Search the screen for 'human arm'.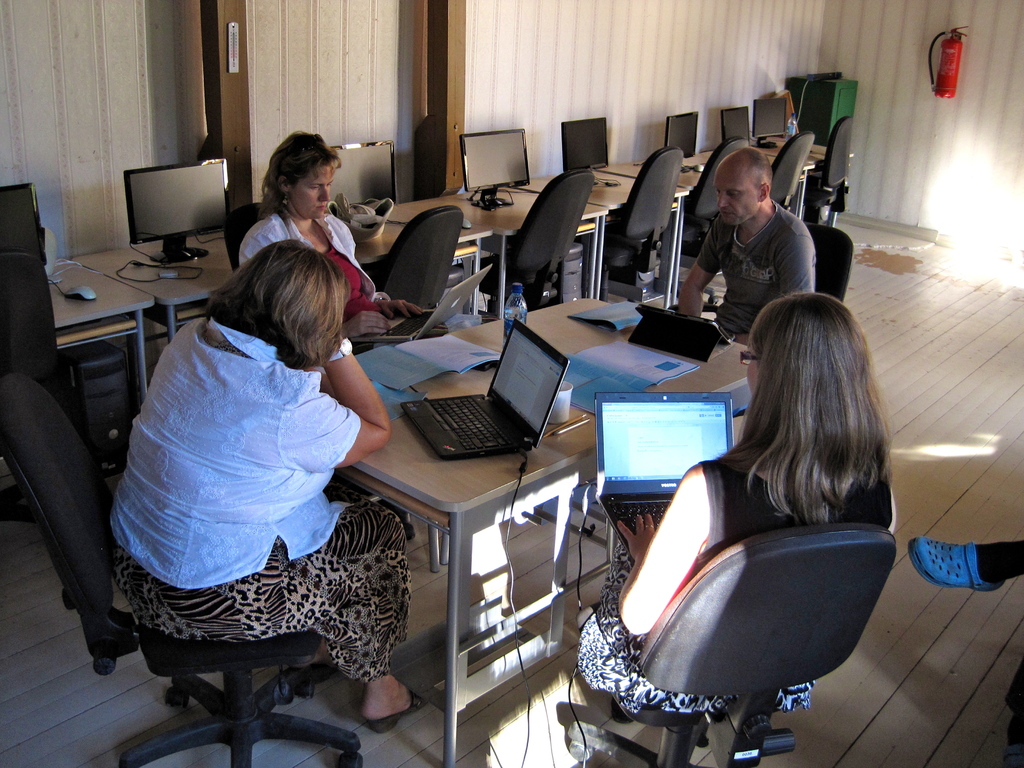
Found at left=300, top=349, right=387, bottom=460.
